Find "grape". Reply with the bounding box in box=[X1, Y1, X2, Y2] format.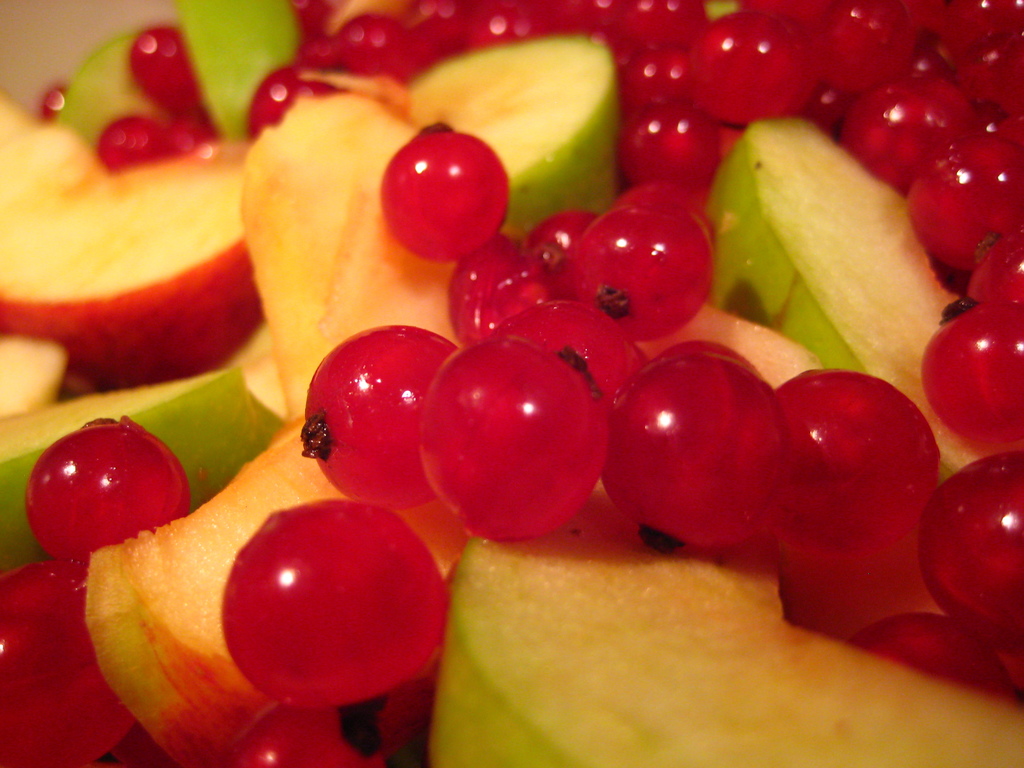
box=[116, 721, 163, 765].
